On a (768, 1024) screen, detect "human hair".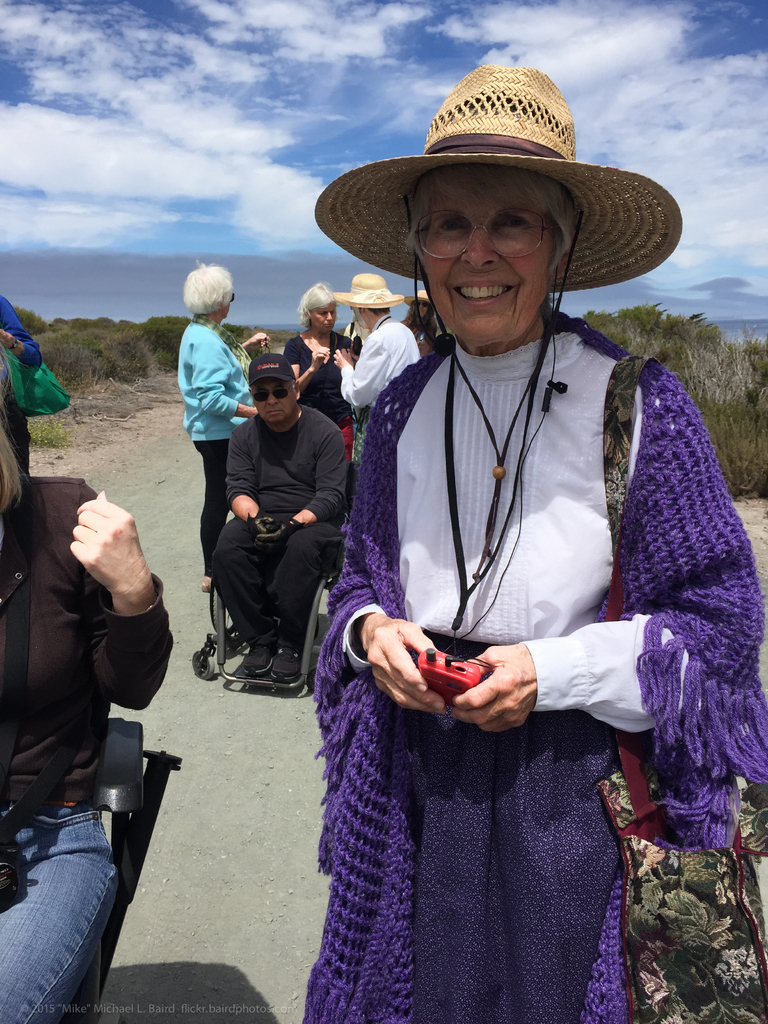
Rect(0, 349, 35, 545).
